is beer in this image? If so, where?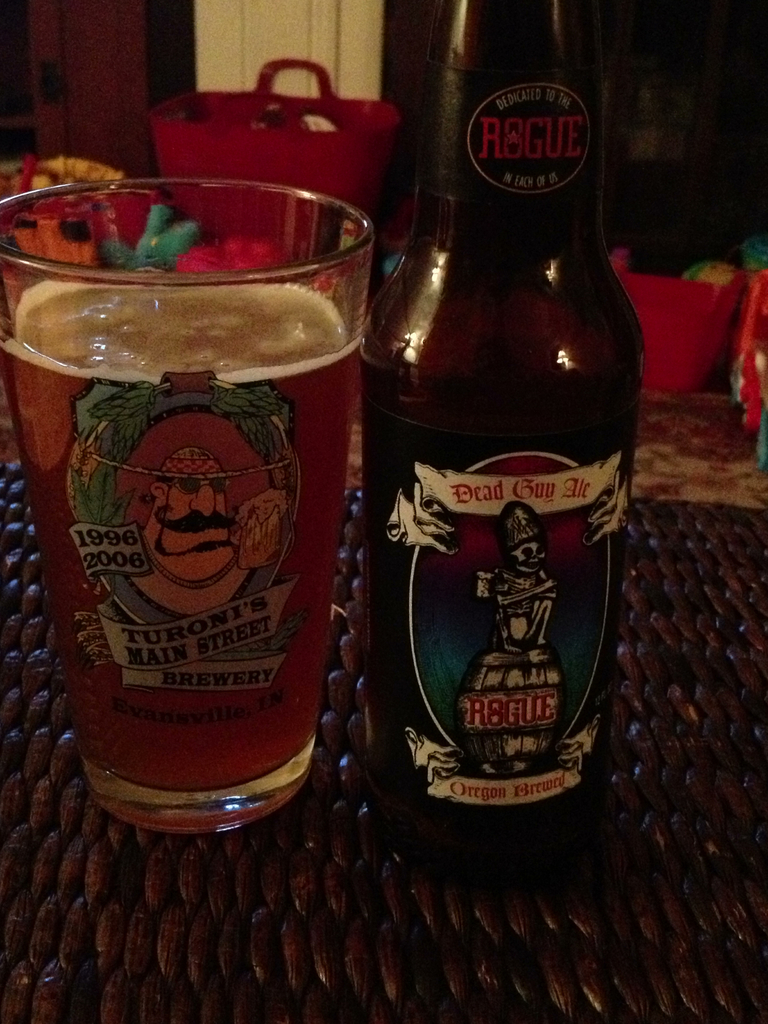
Yes, at <box>5,272,339,794</box>.
